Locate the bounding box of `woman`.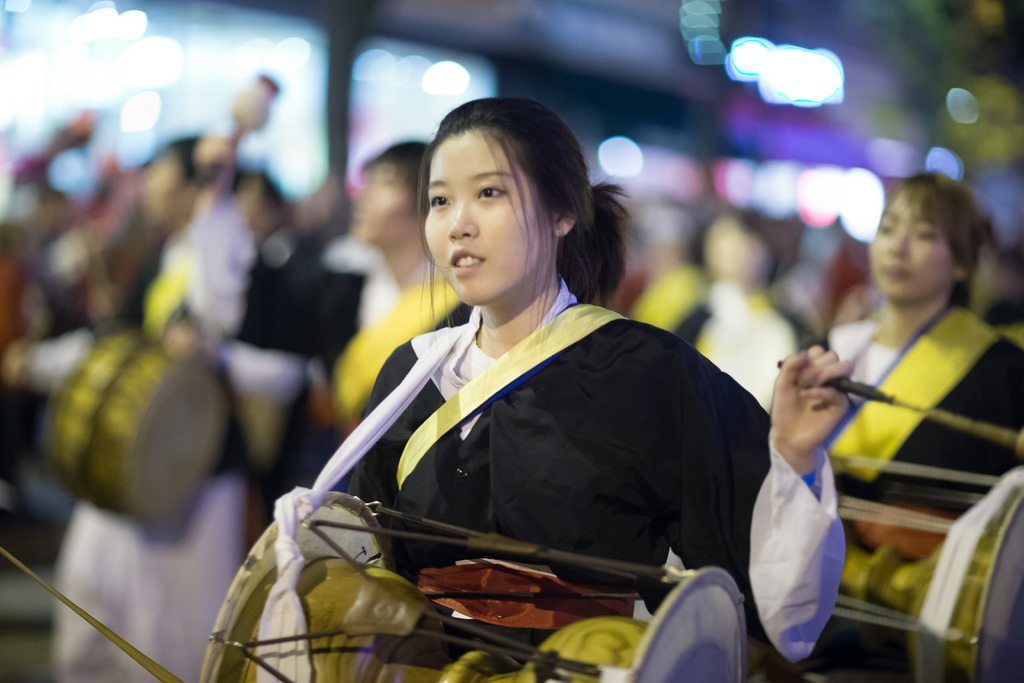
Bounding box: locate(804, 163, 1023, 518).
